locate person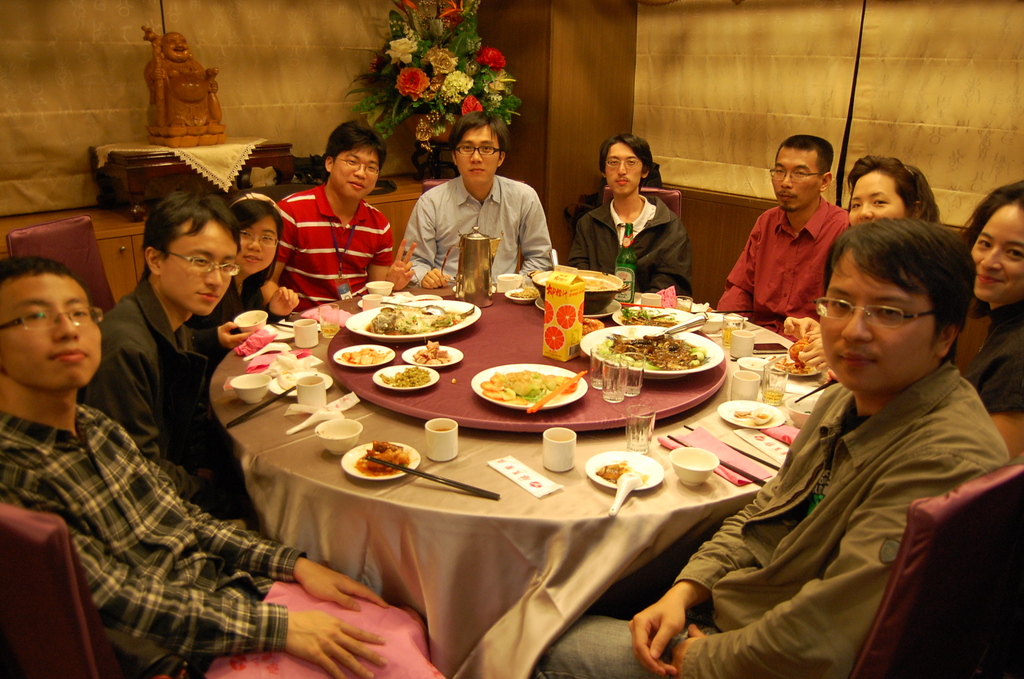
685:215:975:652
